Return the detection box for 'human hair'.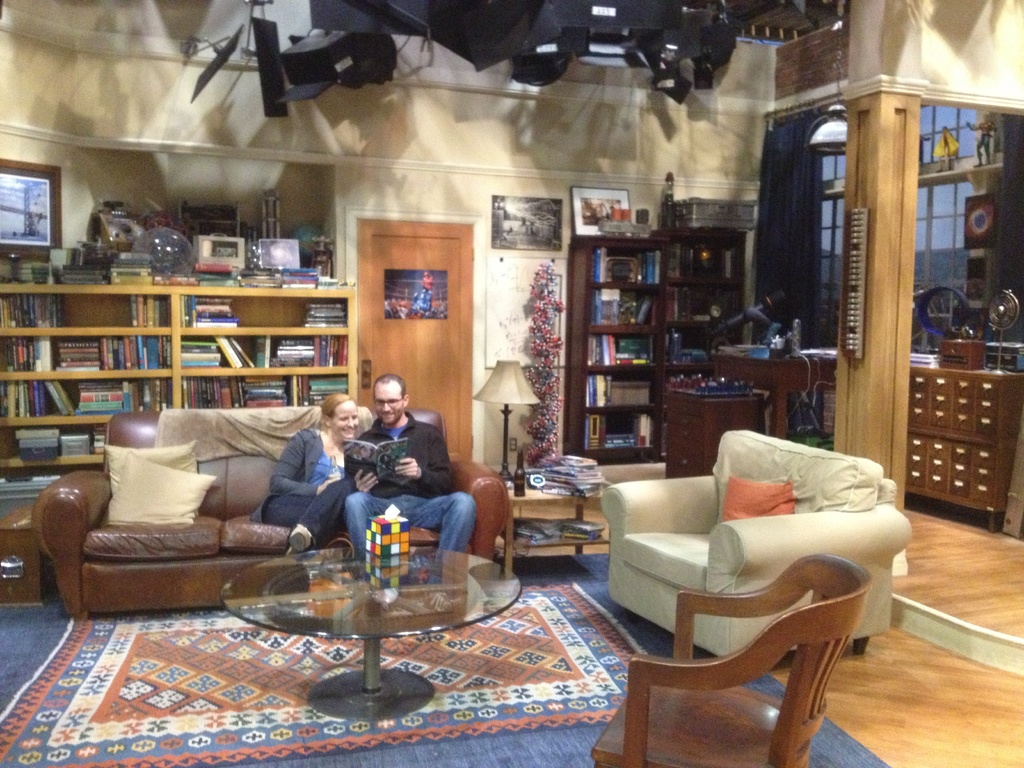
<bbox>320, 394, 358, 433</bbox>.
